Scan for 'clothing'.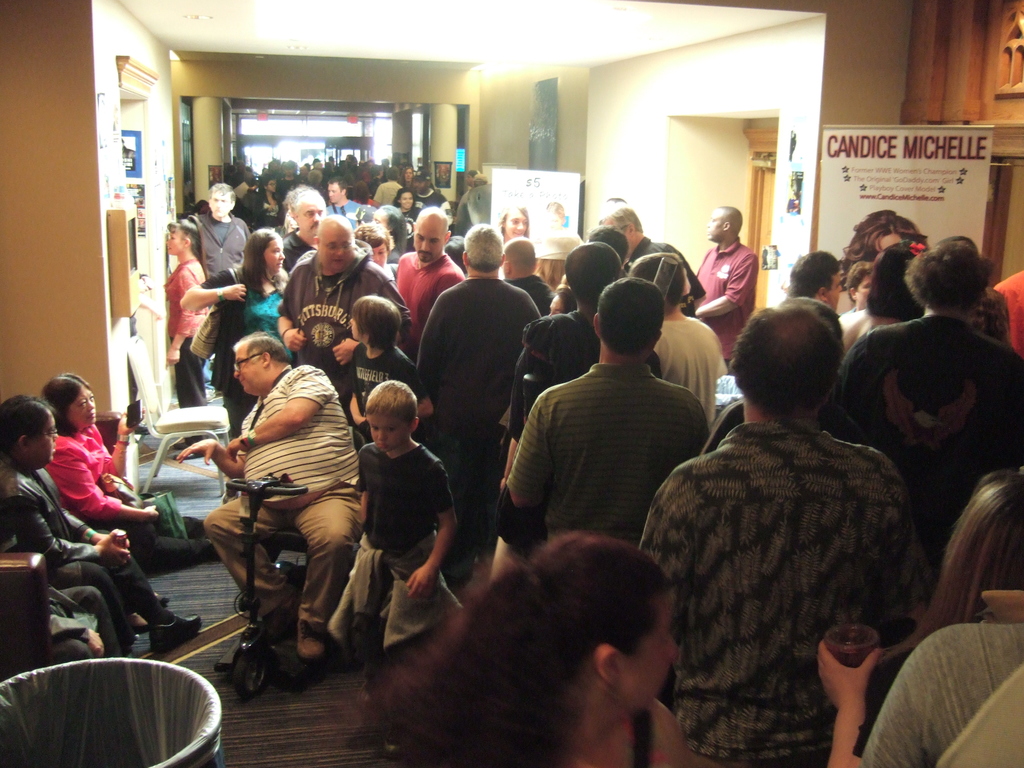
Scan result: pyautogui.locateOnScreen(504, 359, 711, 538).
